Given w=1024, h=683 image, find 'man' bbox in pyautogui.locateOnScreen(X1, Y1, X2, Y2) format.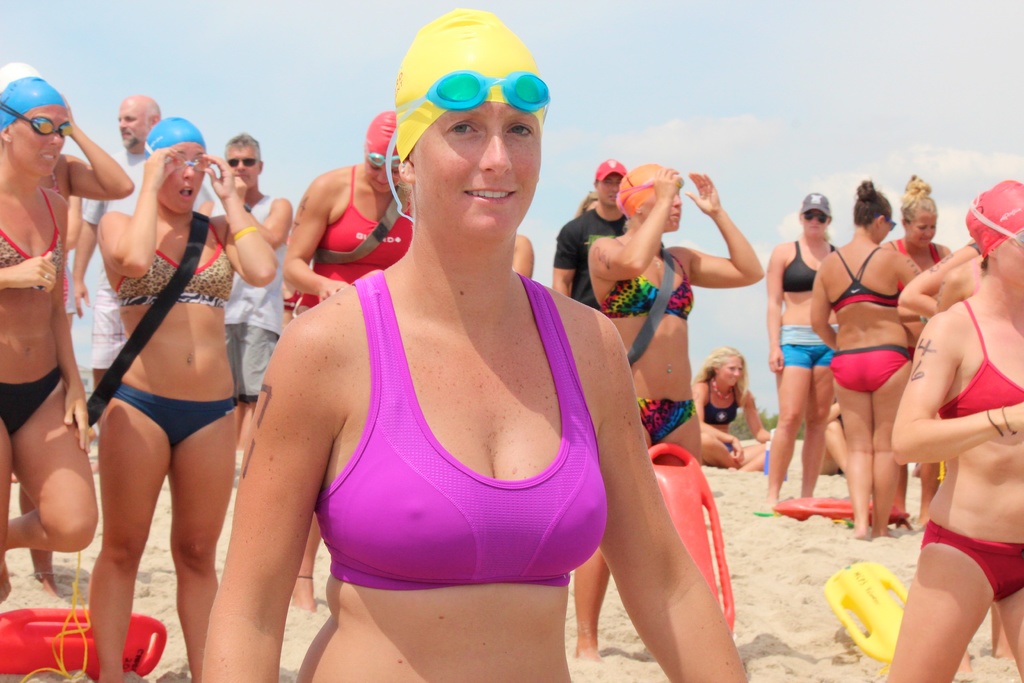
pyautogui.locateOnScreen(556, 158, 626, 310).
